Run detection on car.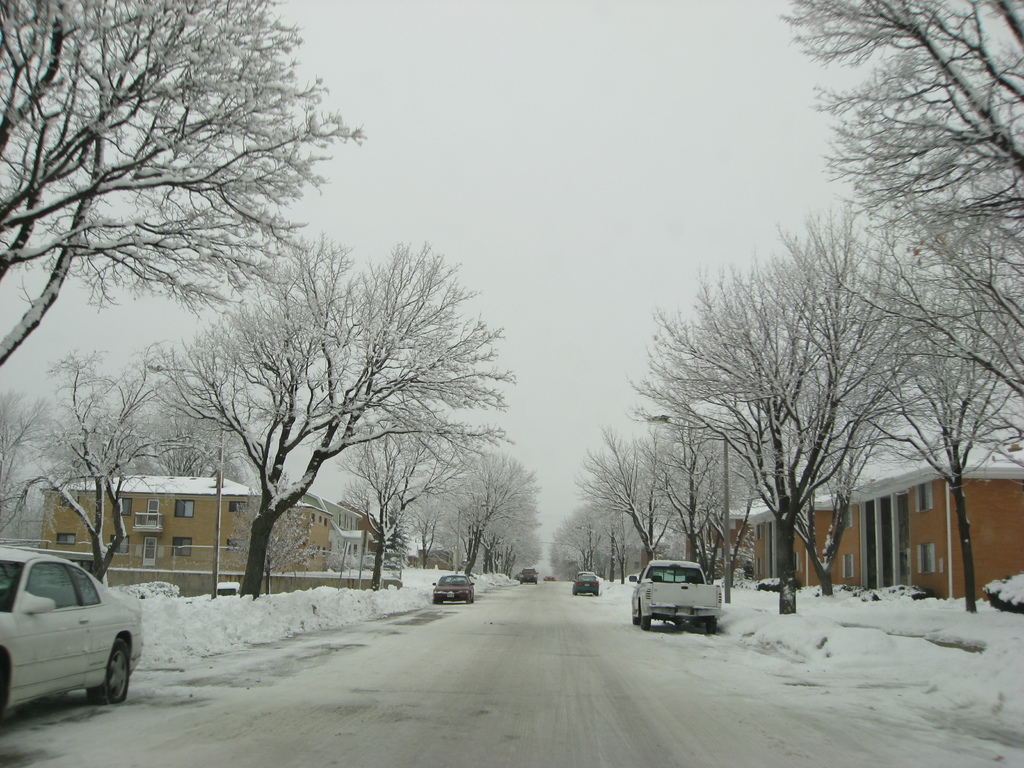
Result: region(0, 542, 144, 706).
